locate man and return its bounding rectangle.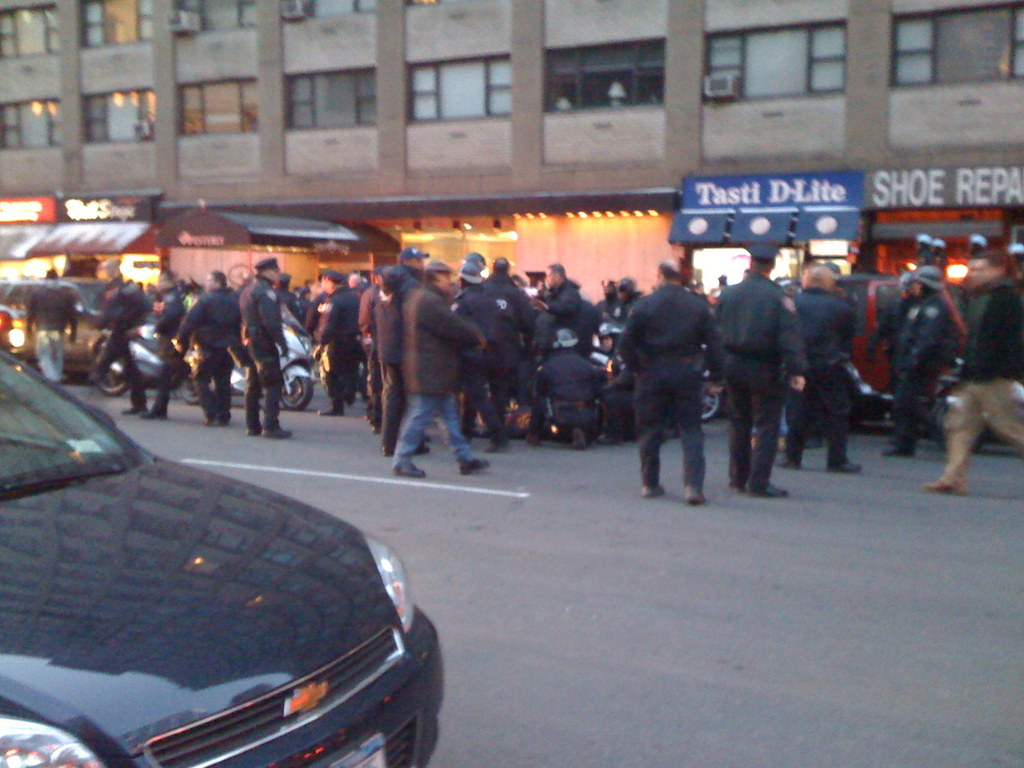
Rect(19, 266, 77, 388).
